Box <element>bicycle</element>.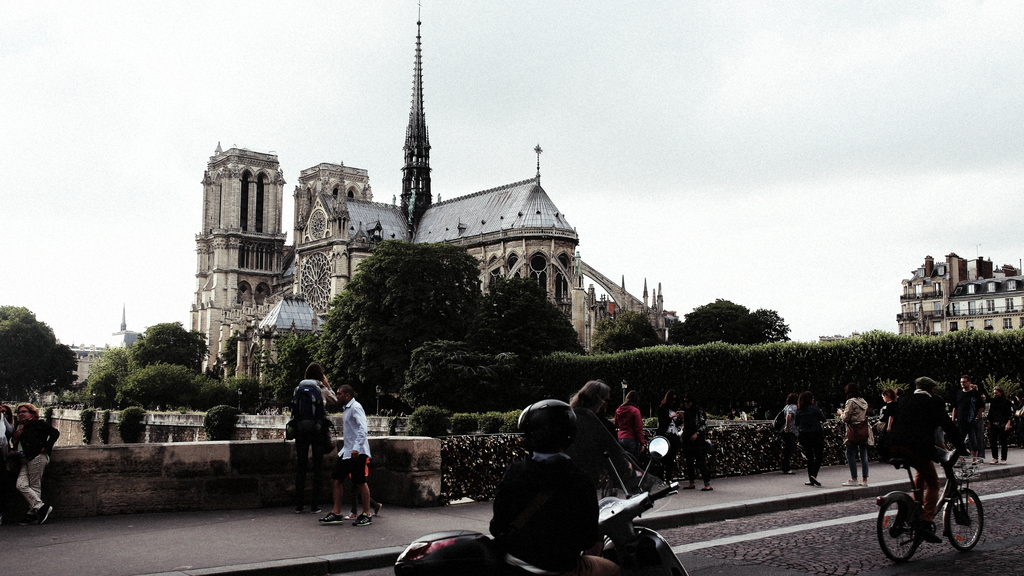
bbox(889, 435, 995, 557).
